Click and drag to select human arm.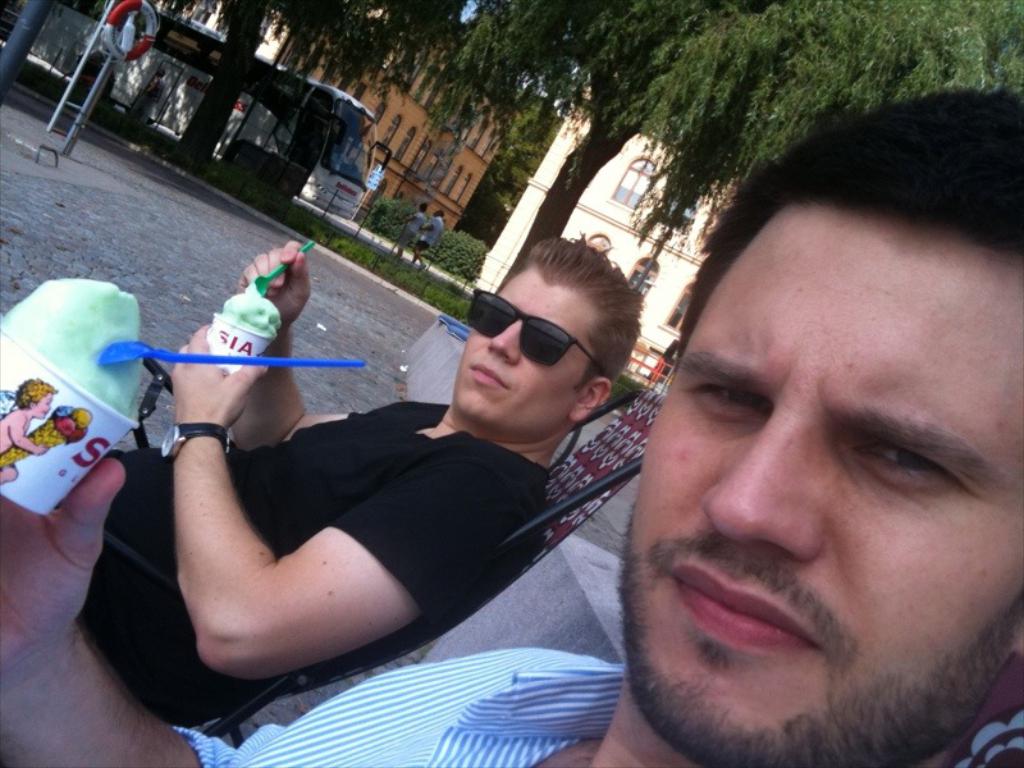
Selection: {"left": 232, "top": 233, "right": 349, "bottom": 449}.
